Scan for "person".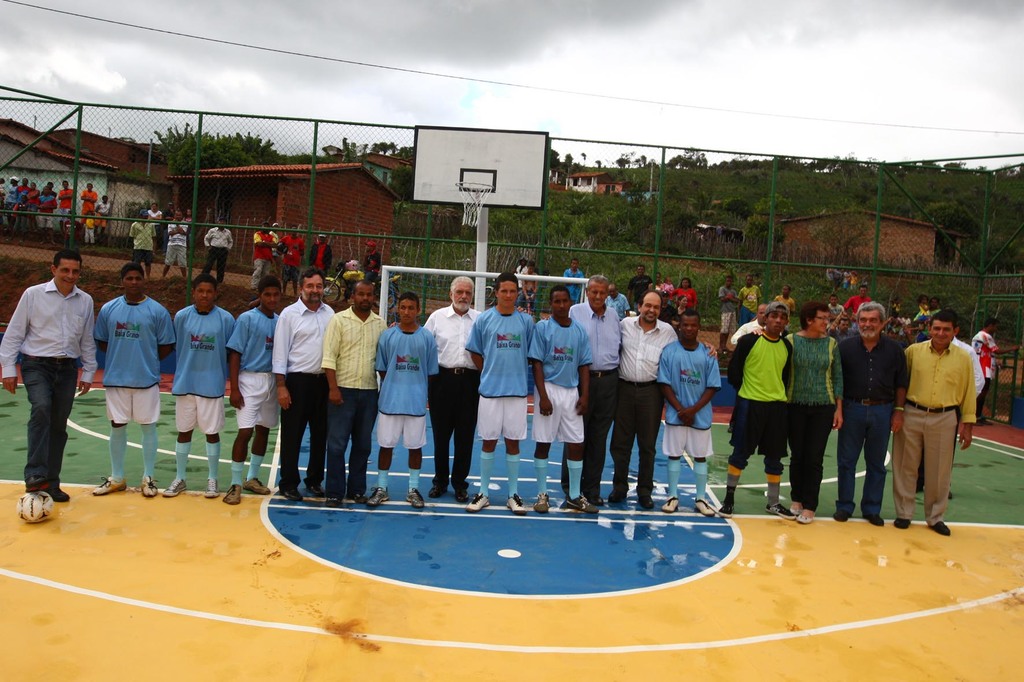
Scan result: {"left": 744, "top": 285, "right": 865, "bottom": 530}.
